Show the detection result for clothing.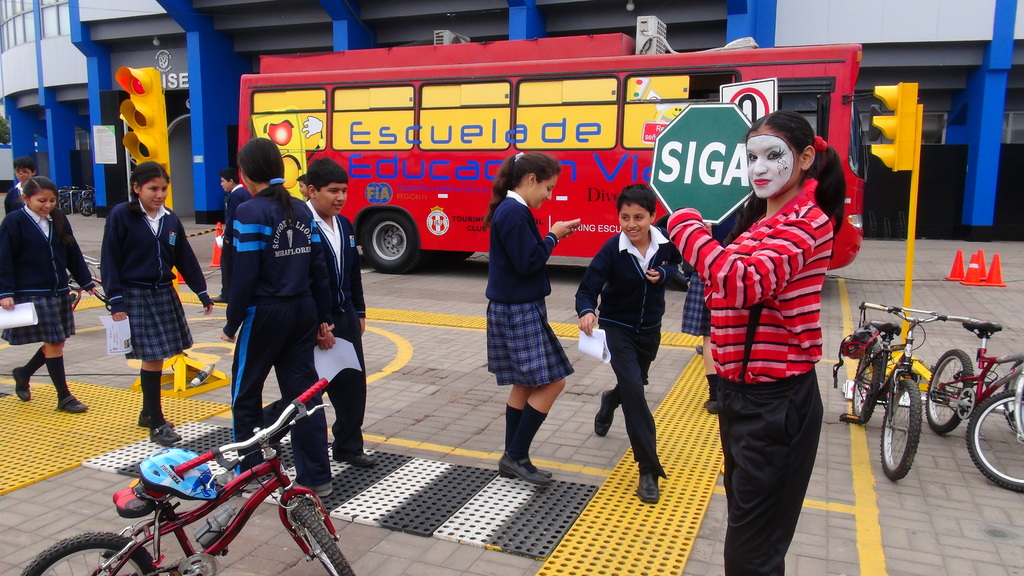
box(669, 193, 830, 384).
